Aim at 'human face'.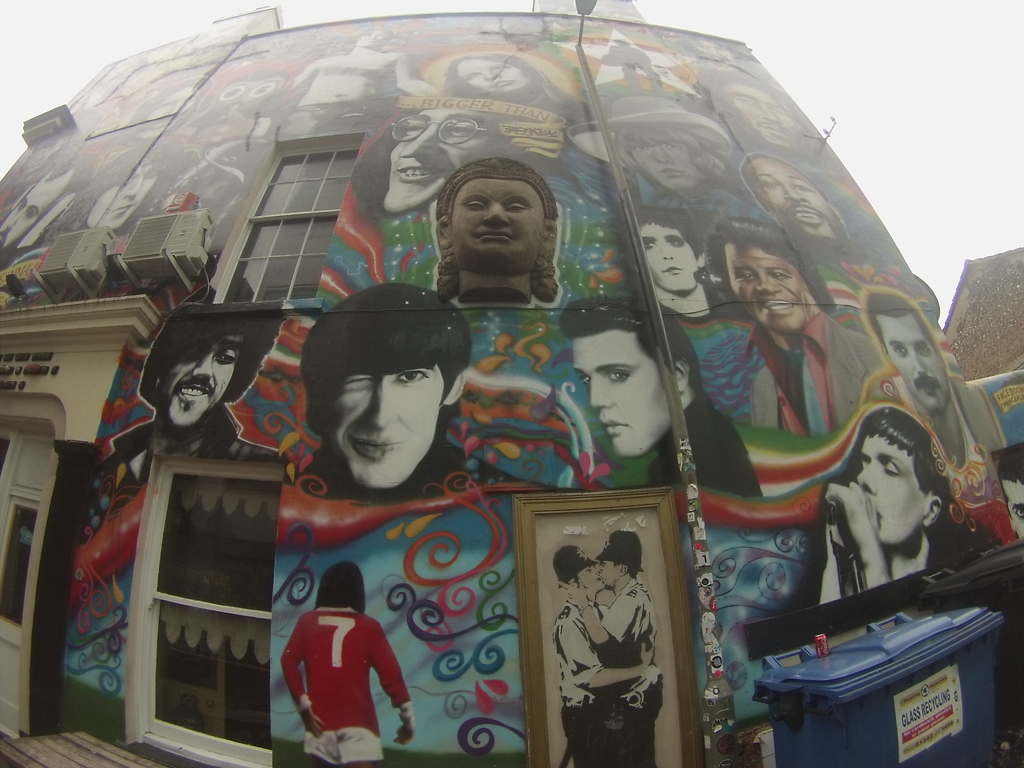
Aimed at [388,110,491,213].
